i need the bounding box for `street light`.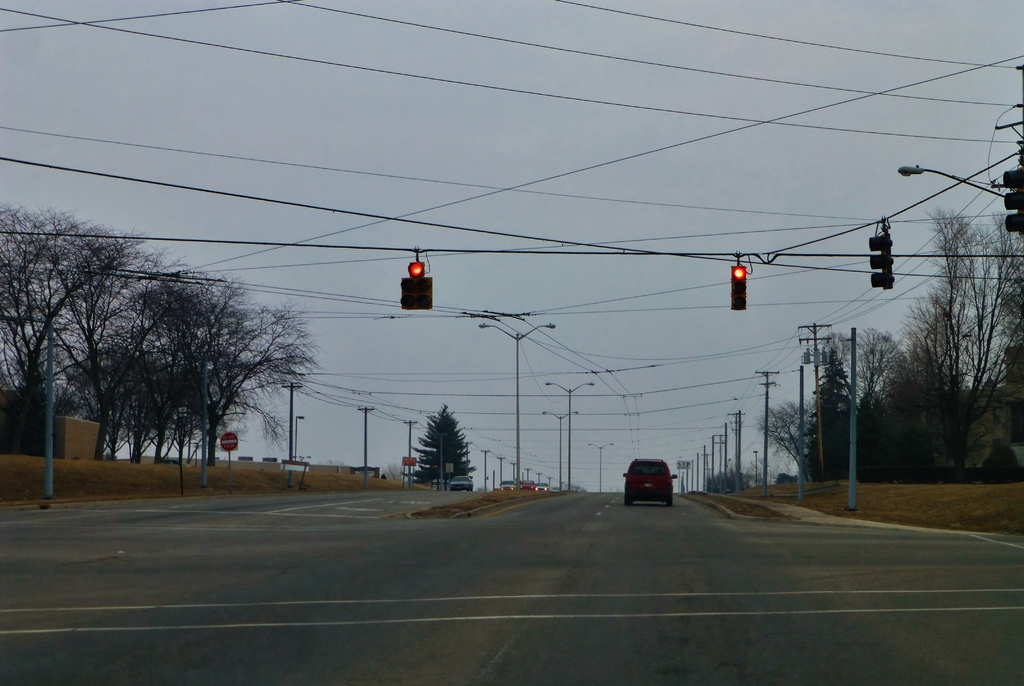
Here it is: 726, 456, 735, 477.
